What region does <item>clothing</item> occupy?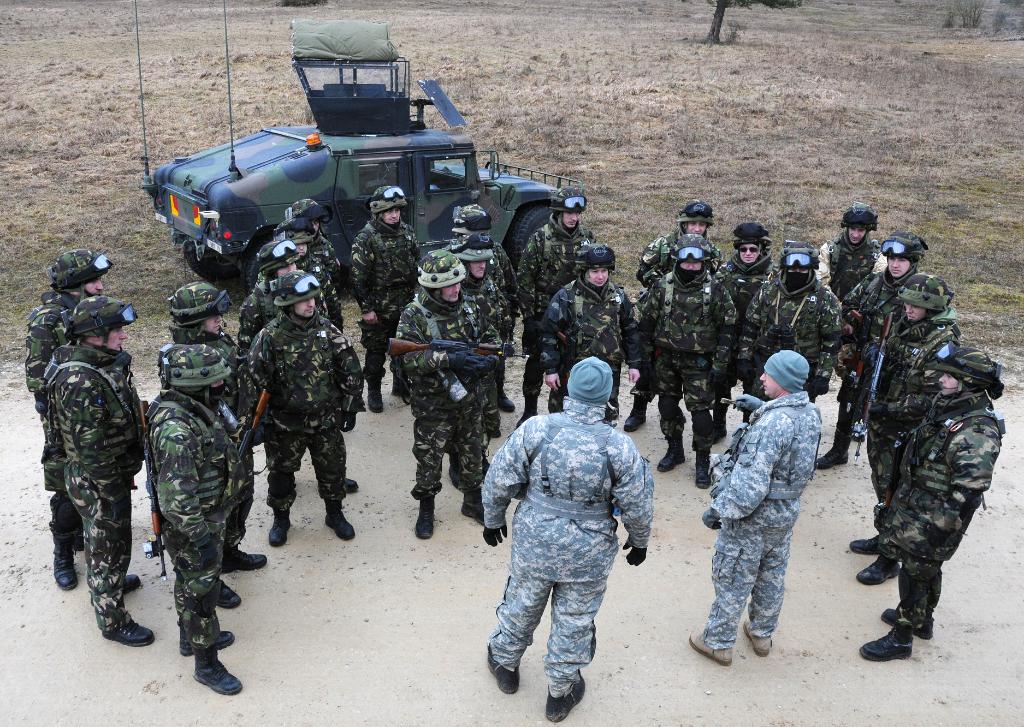
(815,230,888,301).
